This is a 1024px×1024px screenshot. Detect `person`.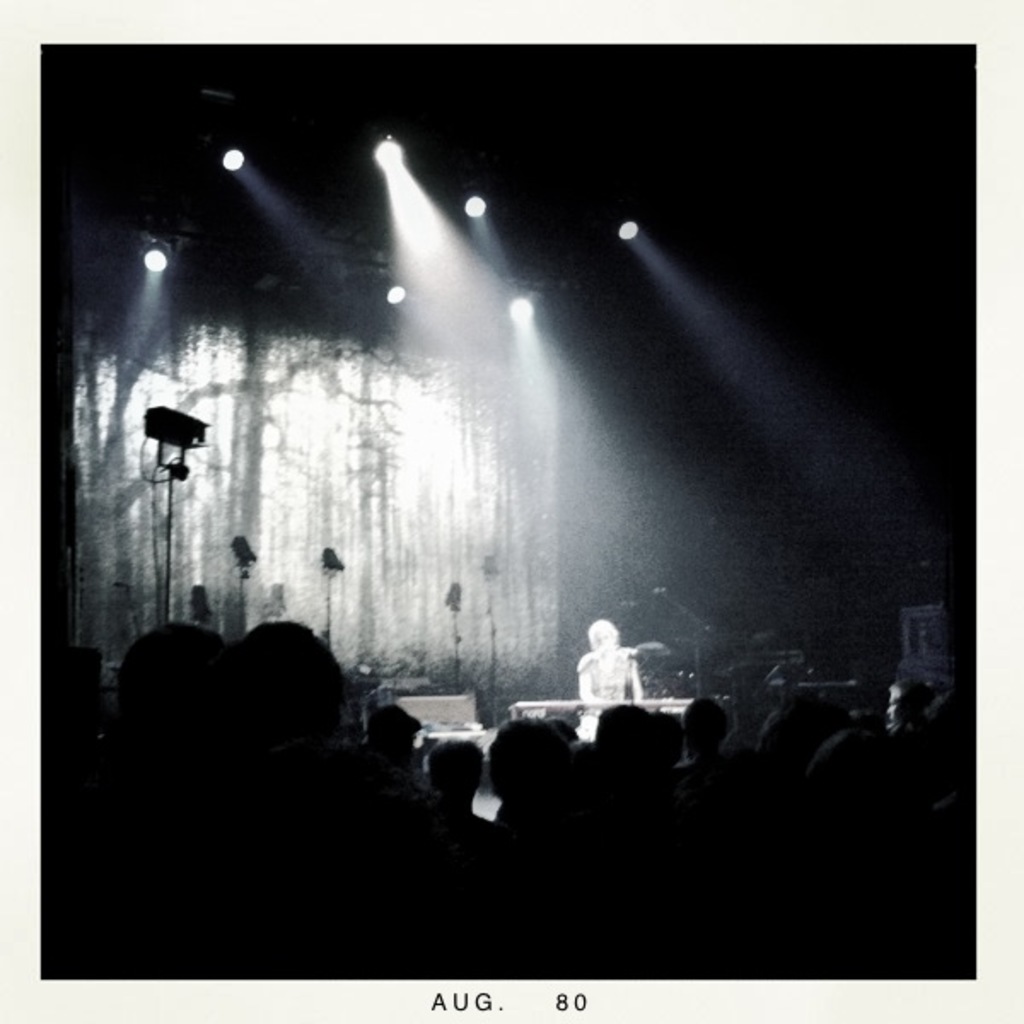
568, 613, 649, 742.
